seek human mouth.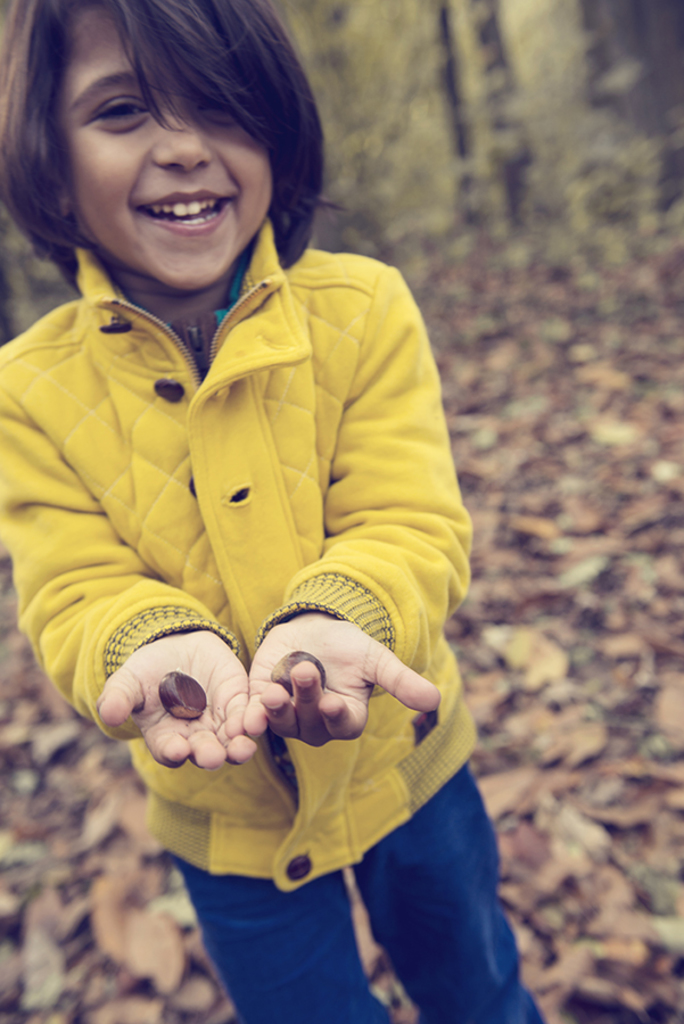
bbox=[138, 187, 231, 237].
